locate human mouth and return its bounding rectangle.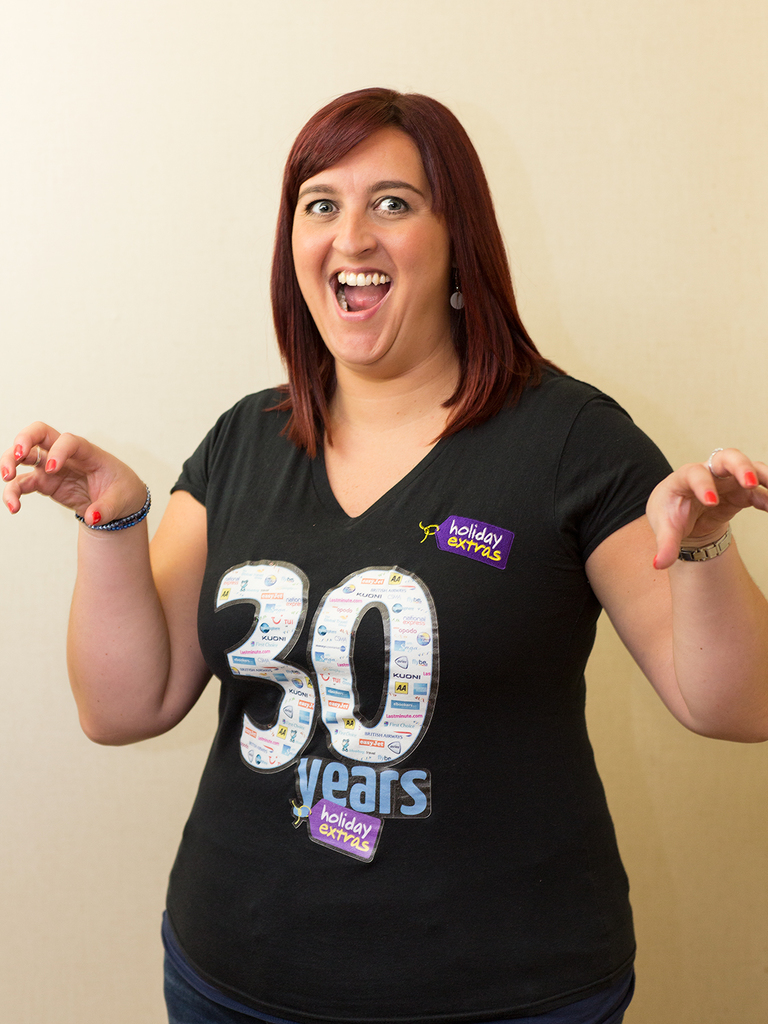
x1=329 y1=266 x2=393 y2=320.
